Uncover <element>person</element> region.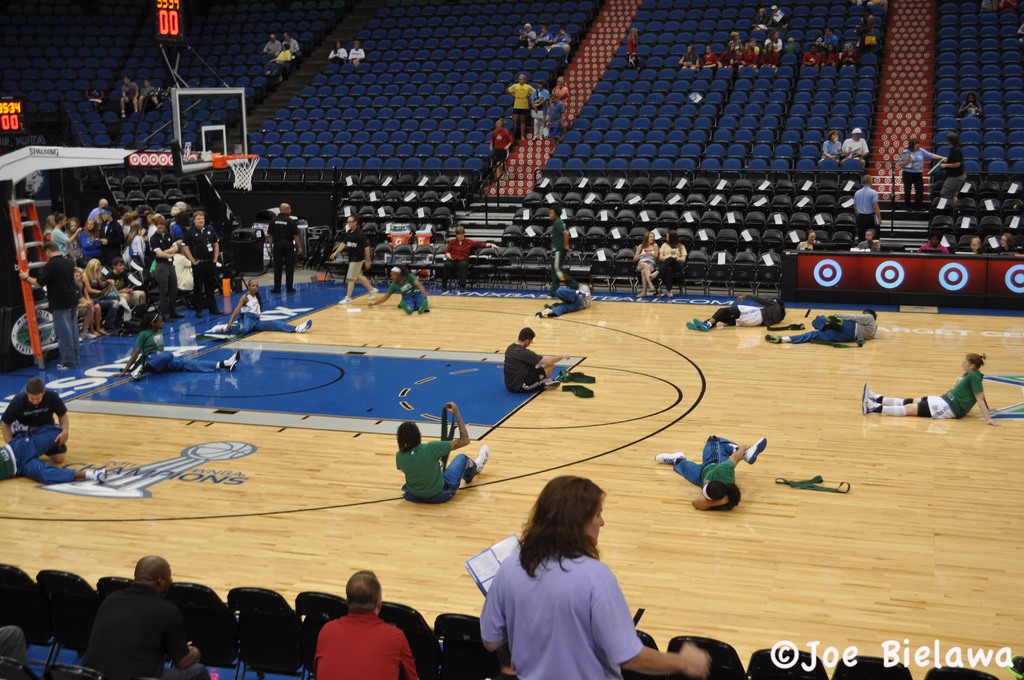
Uncovered: bbox=(505, 71, 536, 136).
